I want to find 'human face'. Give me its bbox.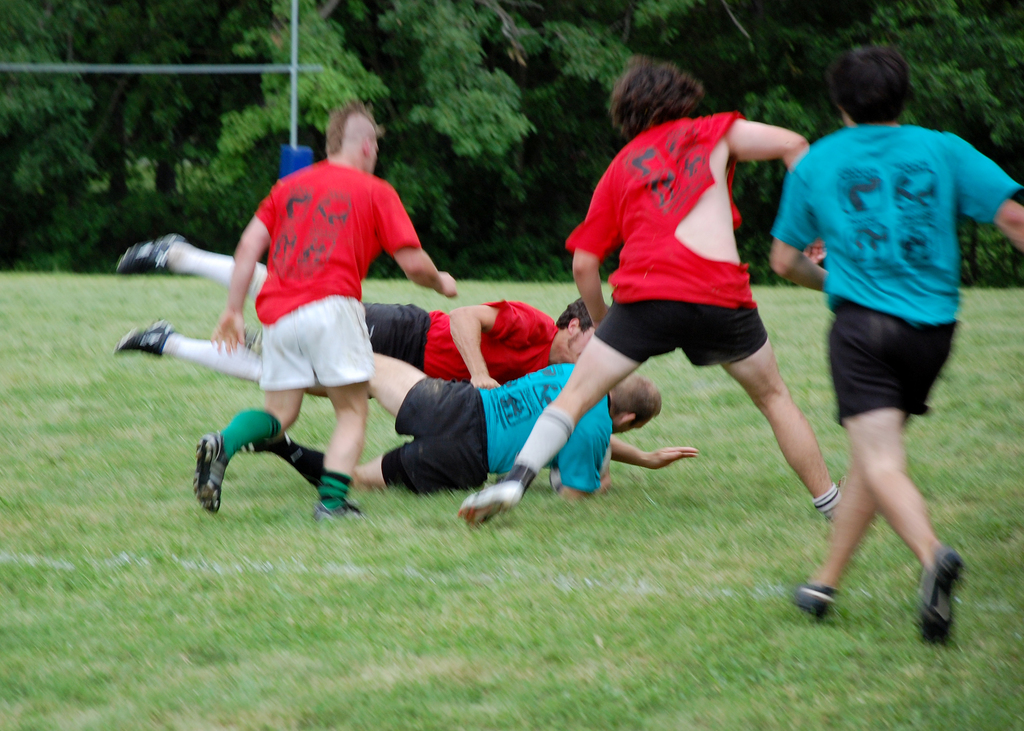
[x1=360, y1=140, x2=380, y2=175].
